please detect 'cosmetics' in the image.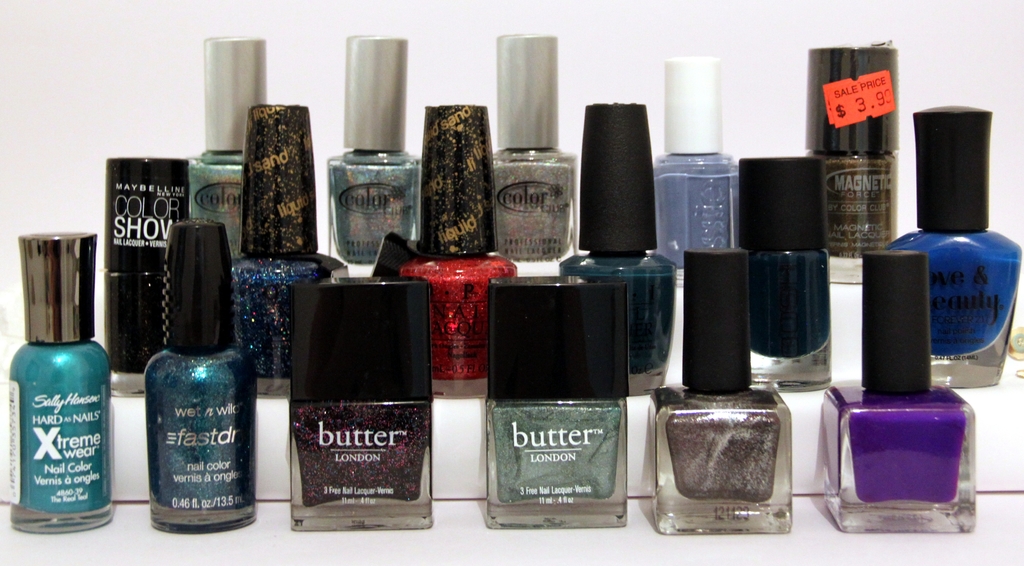
<box>145,216,255,535</box>.
